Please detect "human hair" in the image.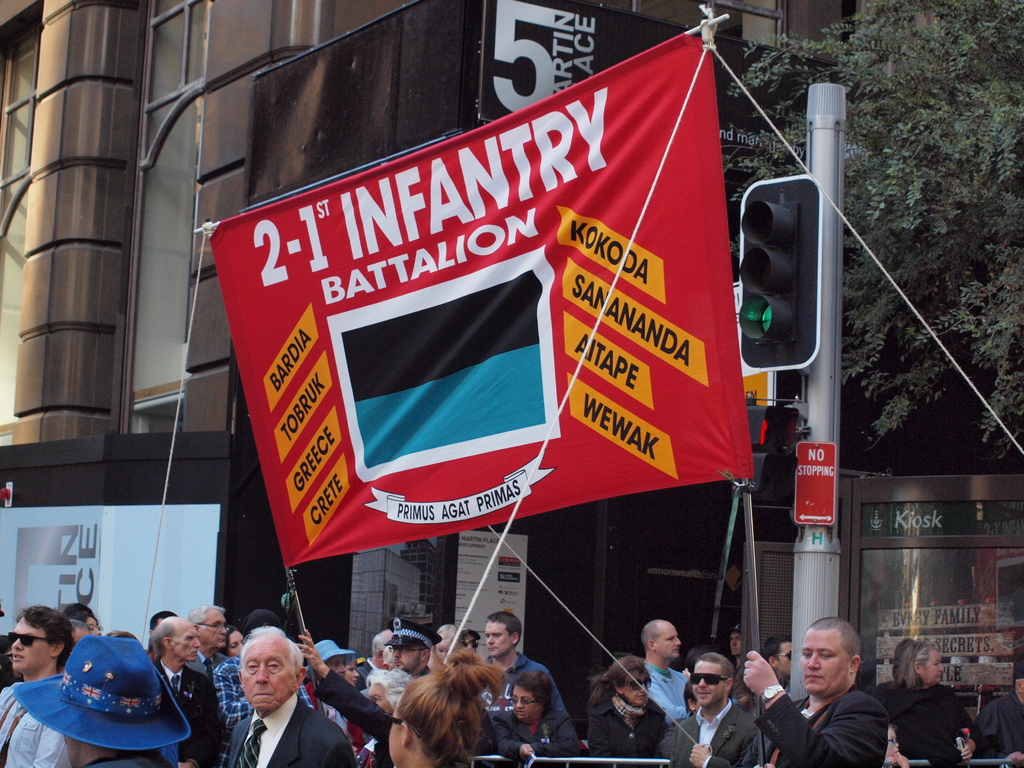
rect(893, 639, 932, 691).
